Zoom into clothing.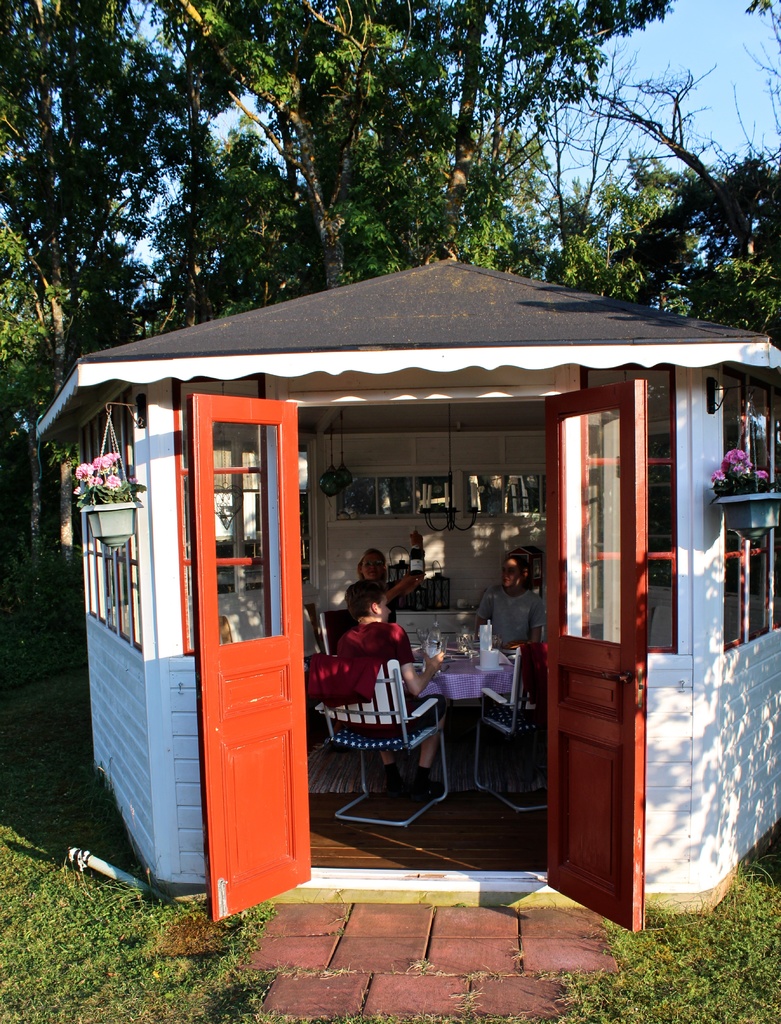
Zoom target: pyautogui.locateOnScreen(467, 588, 543, 655).
